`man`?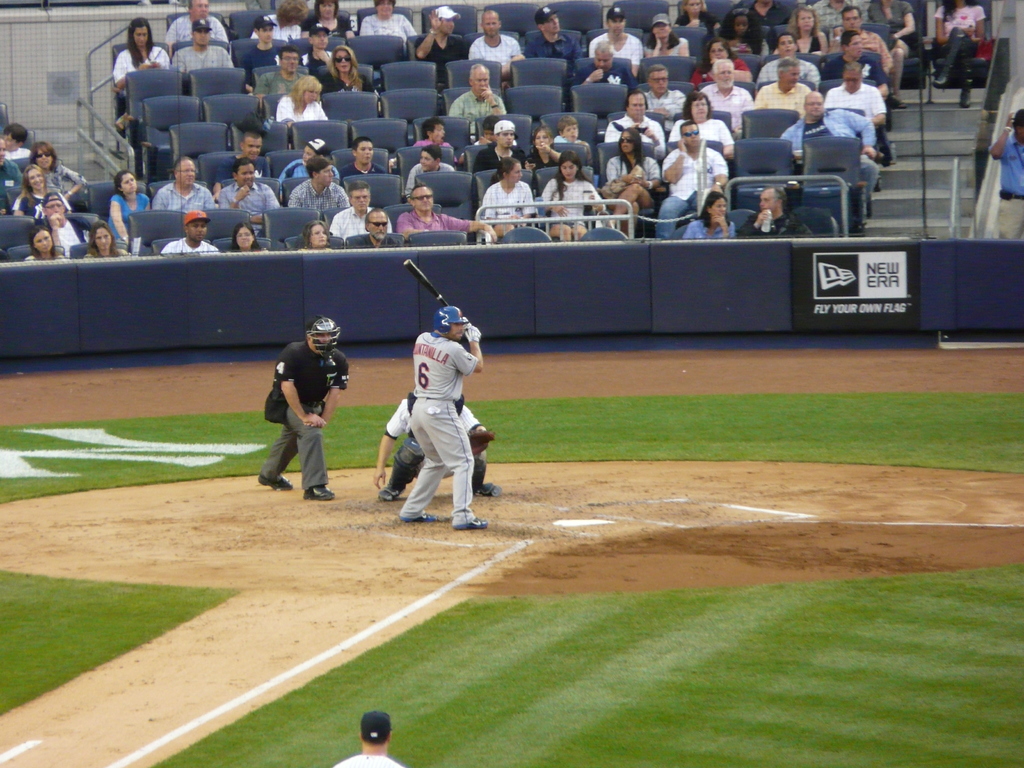
{"left": 602, "top": 91, "right": 666, "bottom": 158}
